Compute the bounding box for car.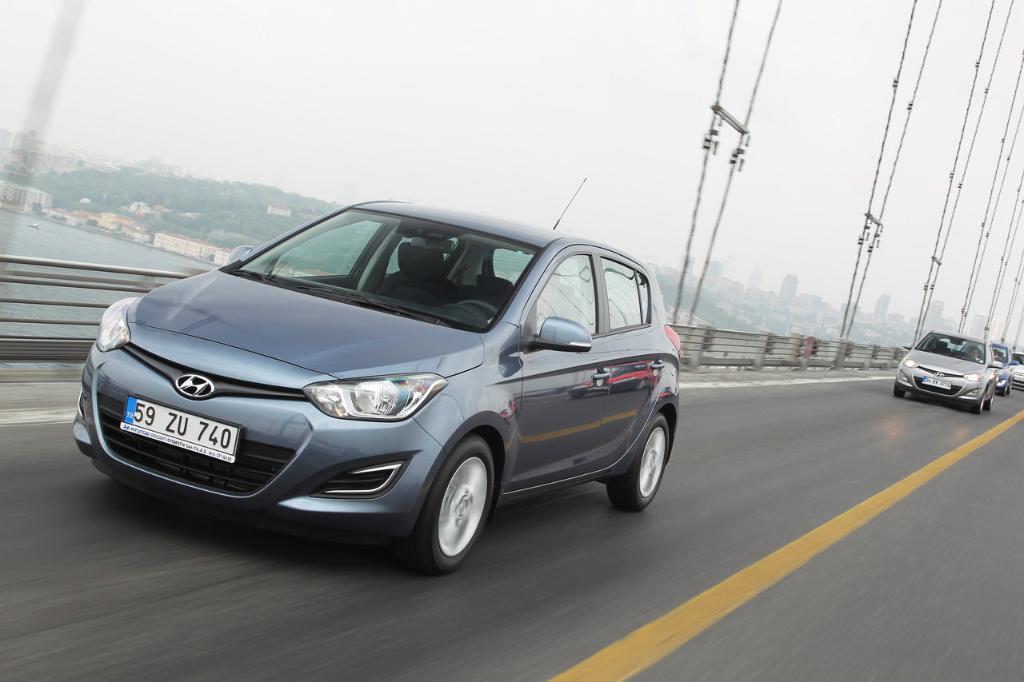
(1006, 357, 1023, 388).
